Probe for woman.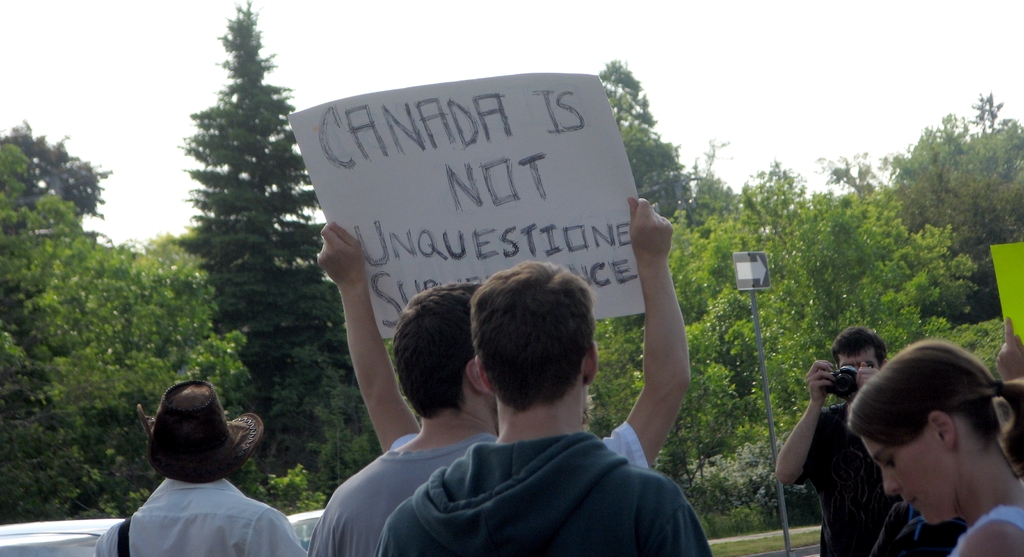
Probe result: BBox(854, 338, 1023, 556).
